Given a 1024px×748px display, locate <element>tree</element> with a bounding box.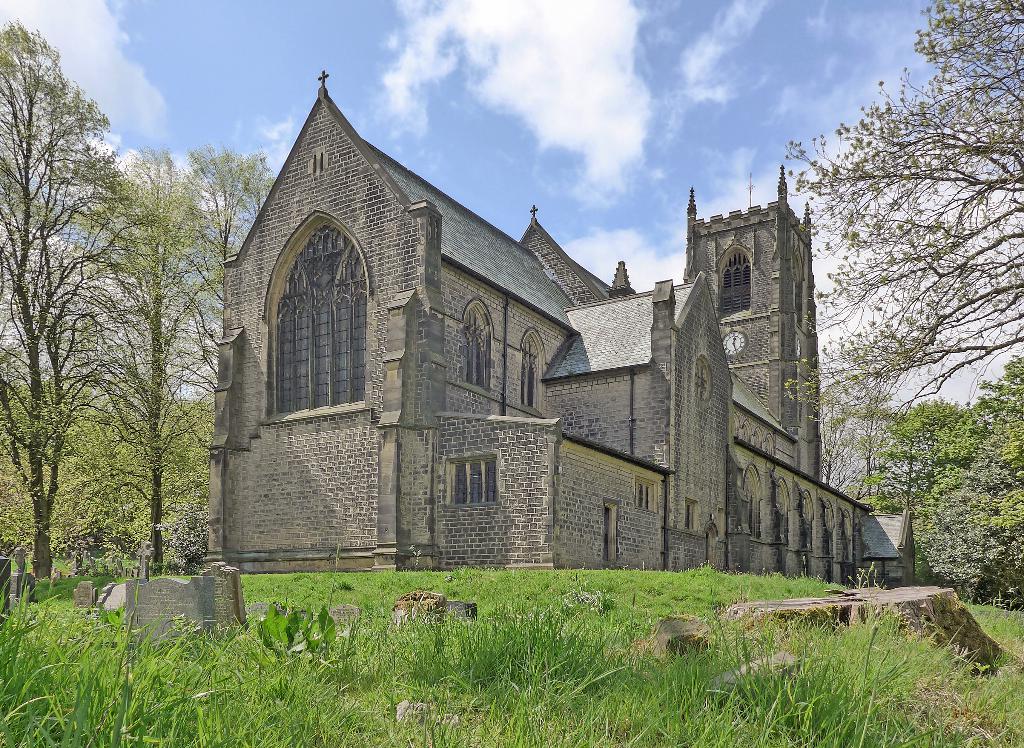
Located: [860,362,1023,616].
